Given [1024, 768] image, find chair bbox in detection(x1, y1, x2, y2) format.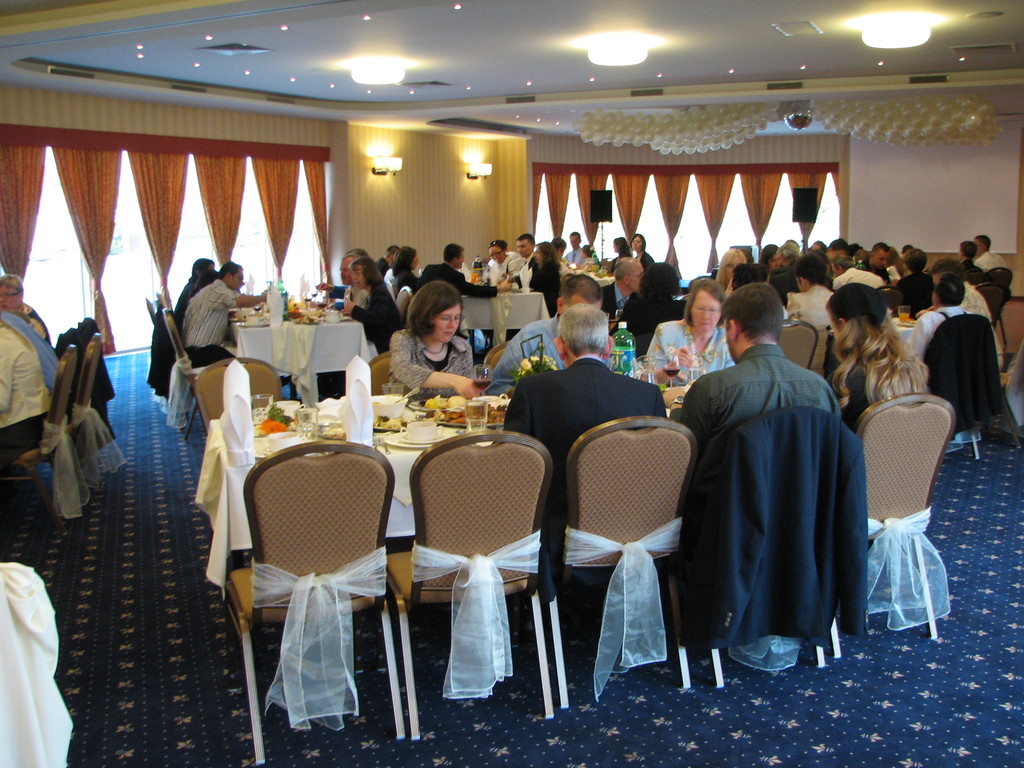
detection(0, 344, 76, 527).
